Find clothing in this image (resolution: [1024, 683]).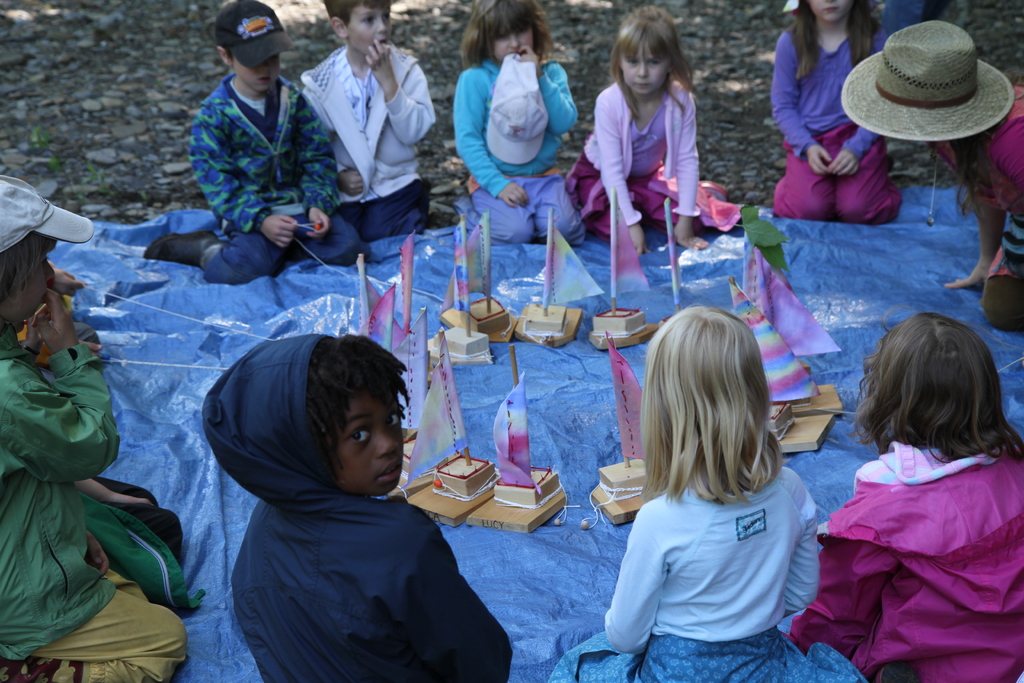
(x1=868, y1=0, x2=943, y2=53).
